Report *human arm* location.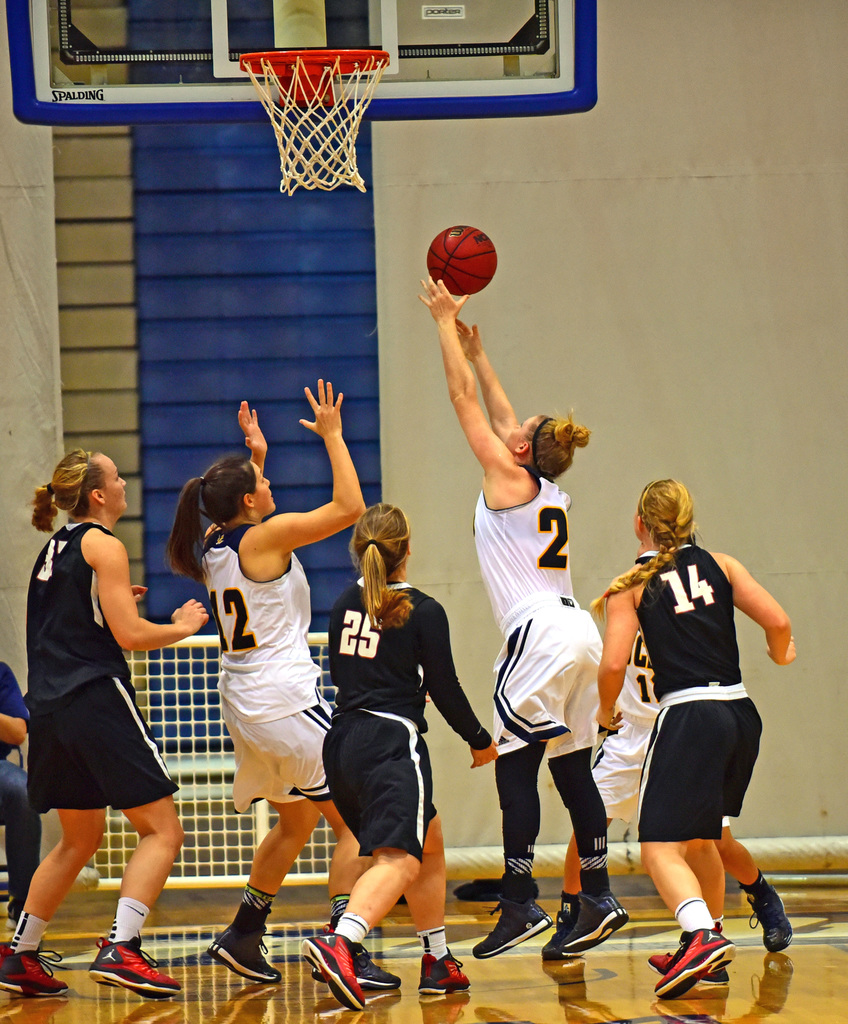
Report: 738/551/808/680.
